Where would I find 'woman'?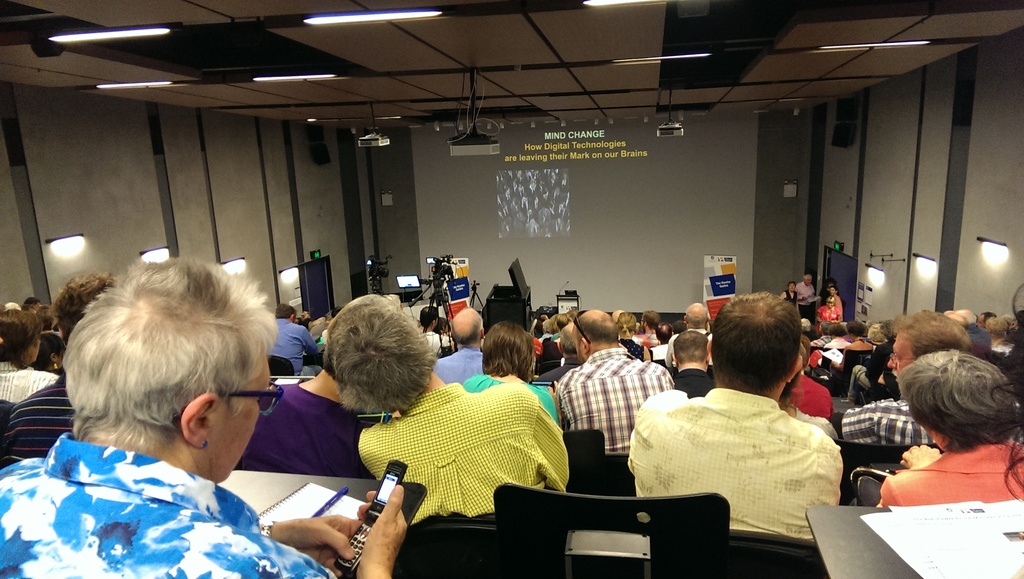
At [617,311,653,363].
